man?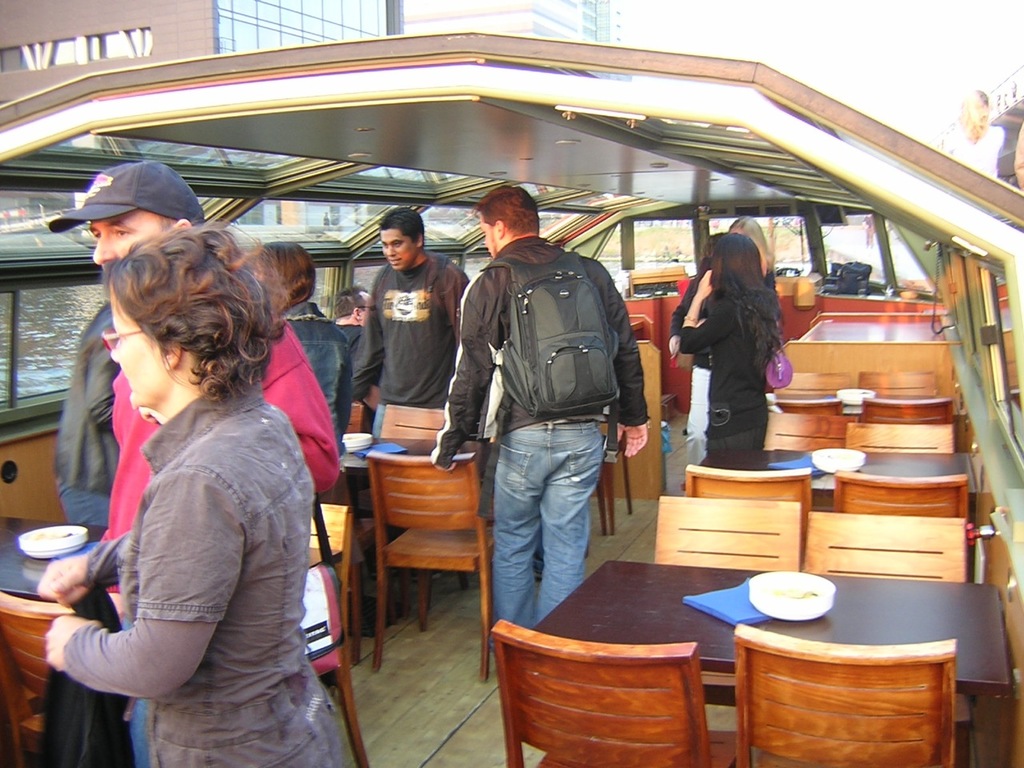
{"x1": 53, "y1": 157, "x2": 339, "y2": 767}
